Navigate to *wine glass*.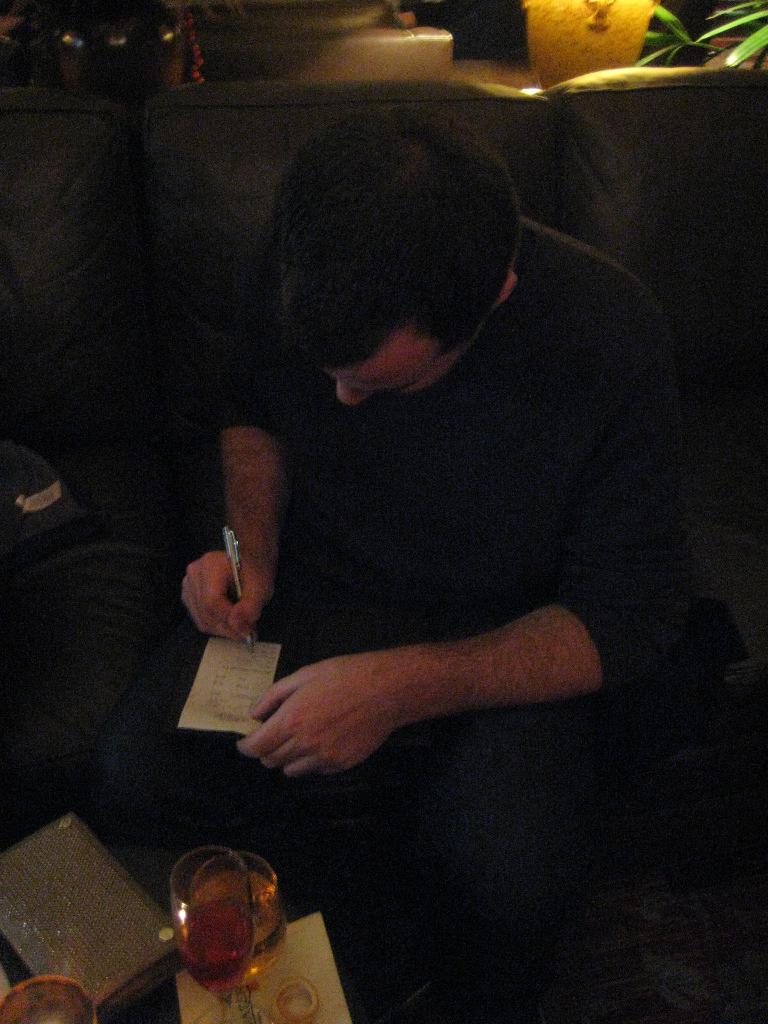
Navigation target: [188,846,288,1023].
